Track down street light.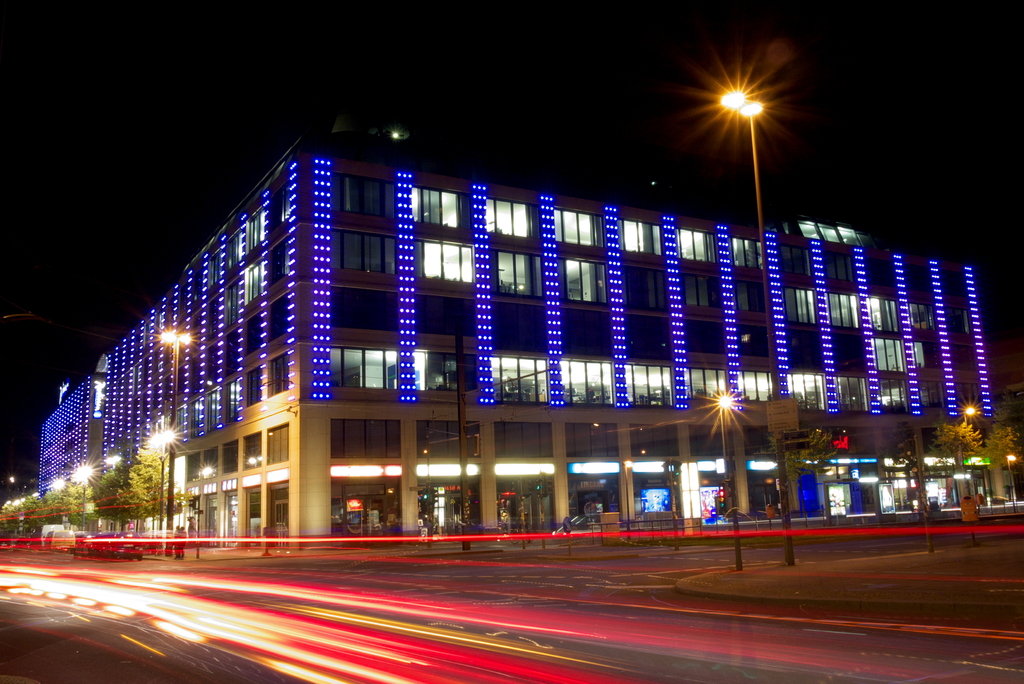
Tracked to Rect(713, 81, 792, 555).
